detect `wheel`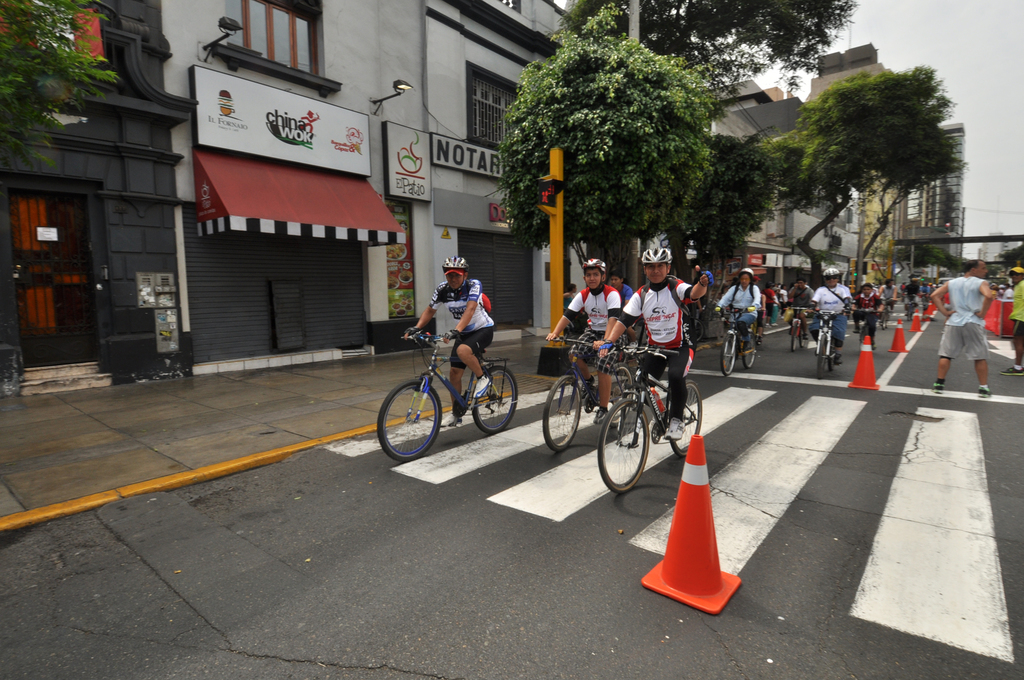
box(373, 378, 440, 459)
